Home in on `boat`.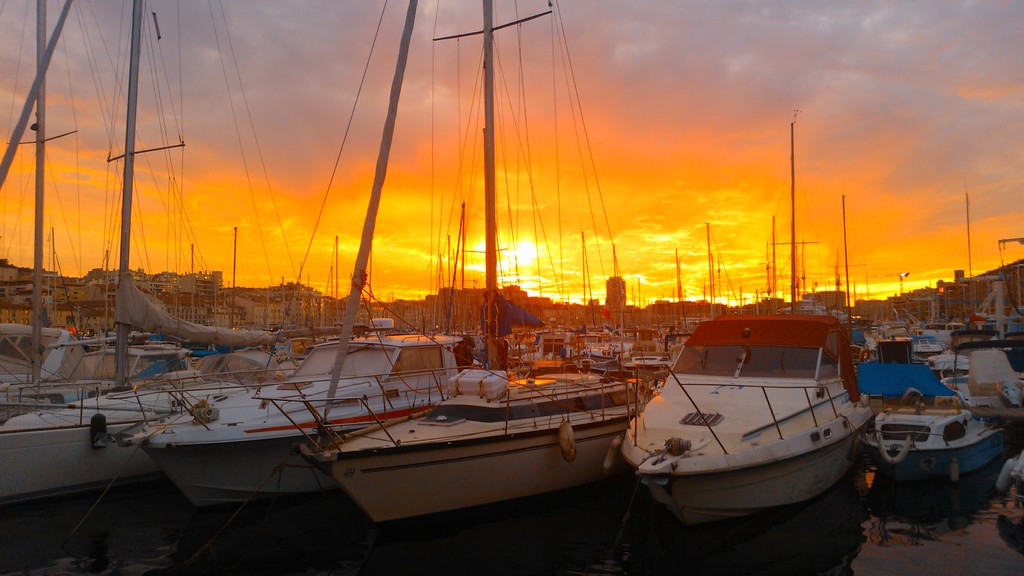
Homed in at box(279, 0, 646, 532).
